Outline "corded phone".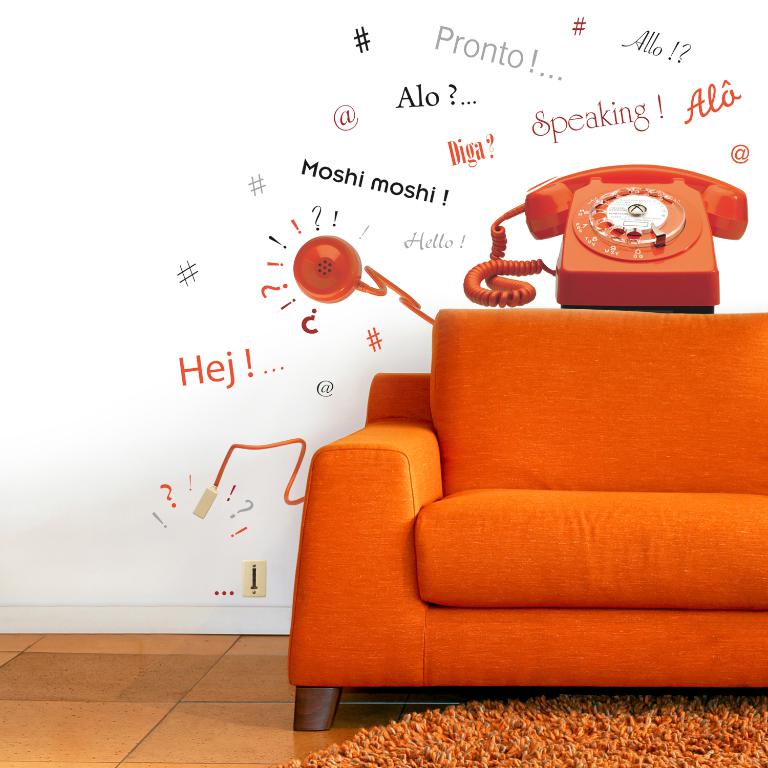
Outline: region(482, 157, 745, 311).
